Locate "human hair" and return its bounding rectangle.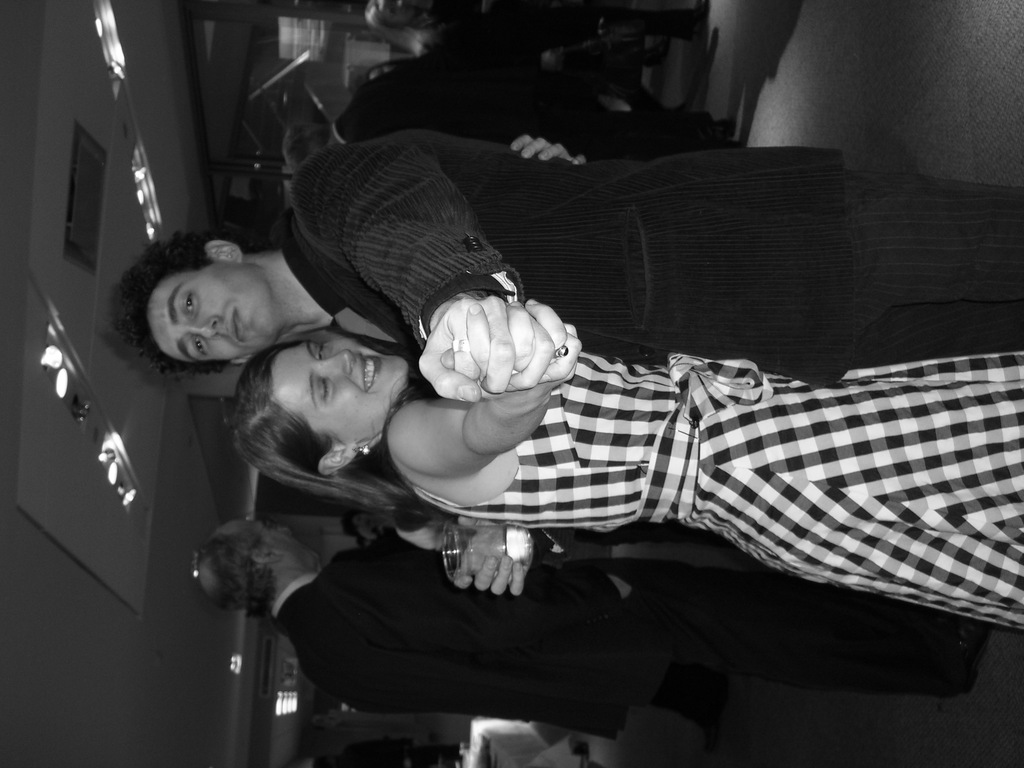
209:335:434:540.
